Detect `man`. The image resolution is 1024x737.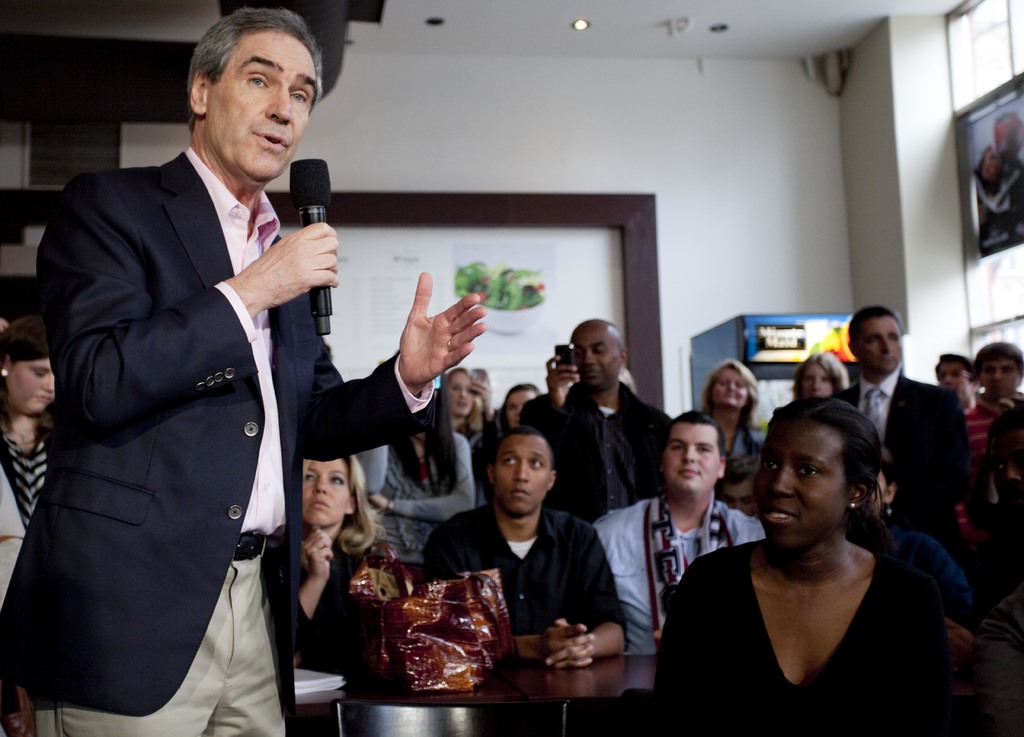
bbox=[831, 307, 961, 530].
